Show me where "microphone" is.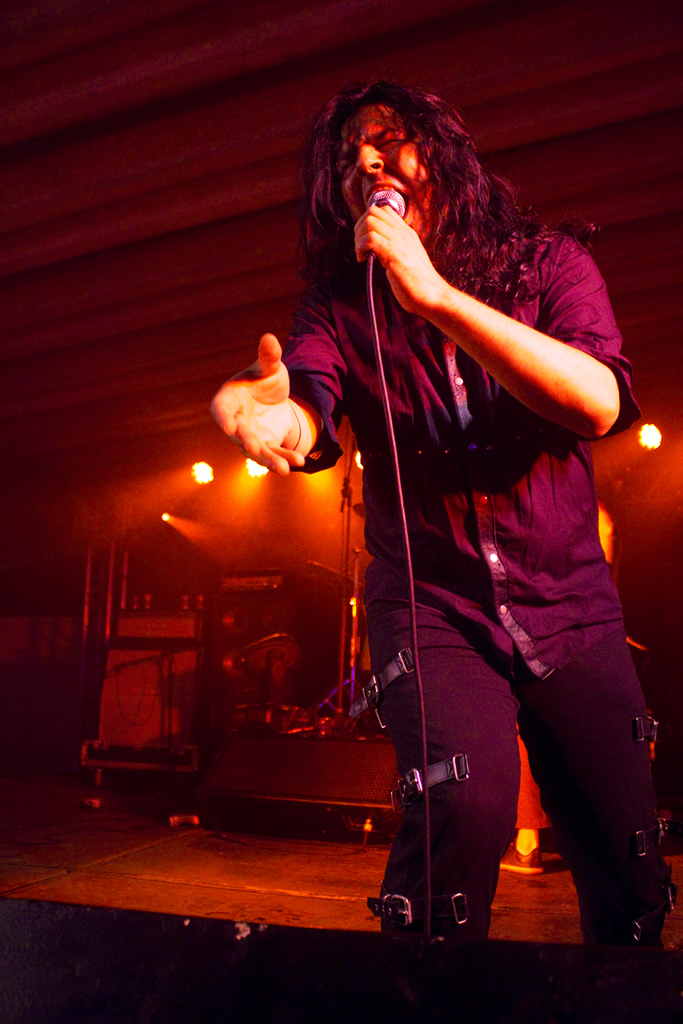
"microphone" is at Rect(370, 184, 409, 257).
